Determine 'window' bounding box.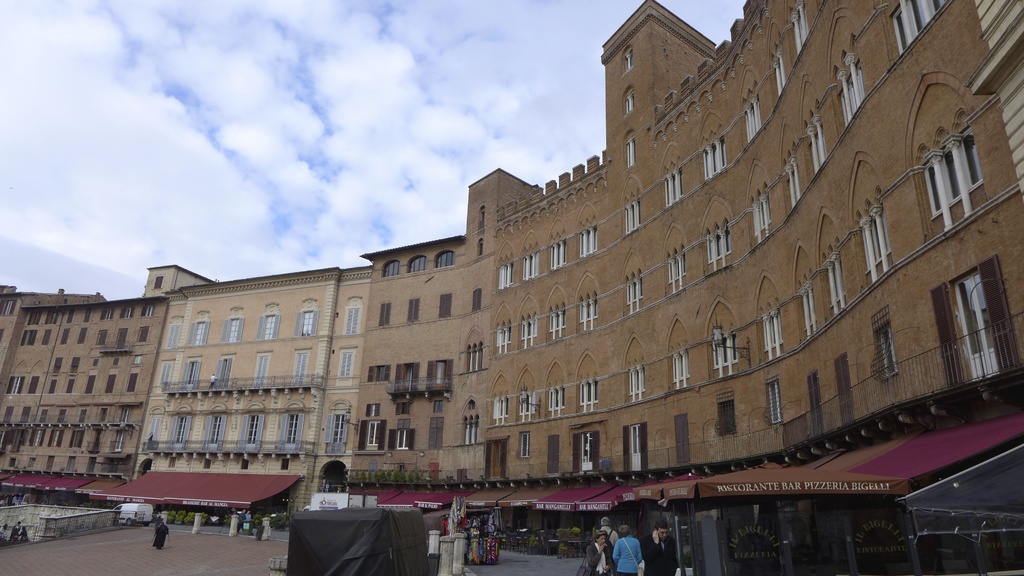
Determined: <bbox>498, 305, 513, 353</bbox>.
